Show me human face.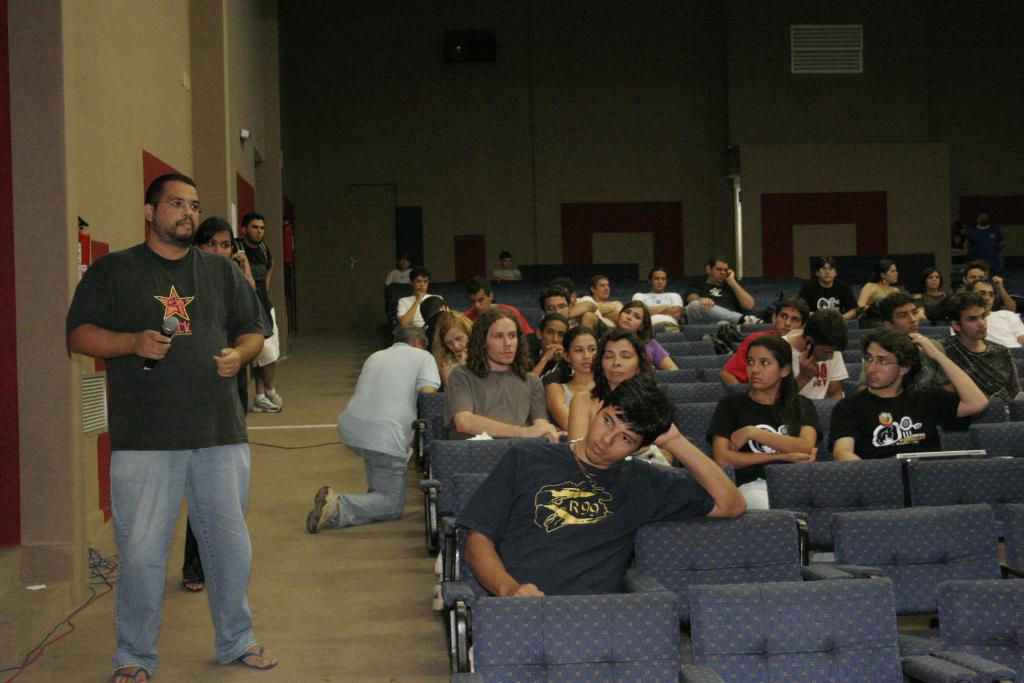
human face is here: 616/303/646/328.
